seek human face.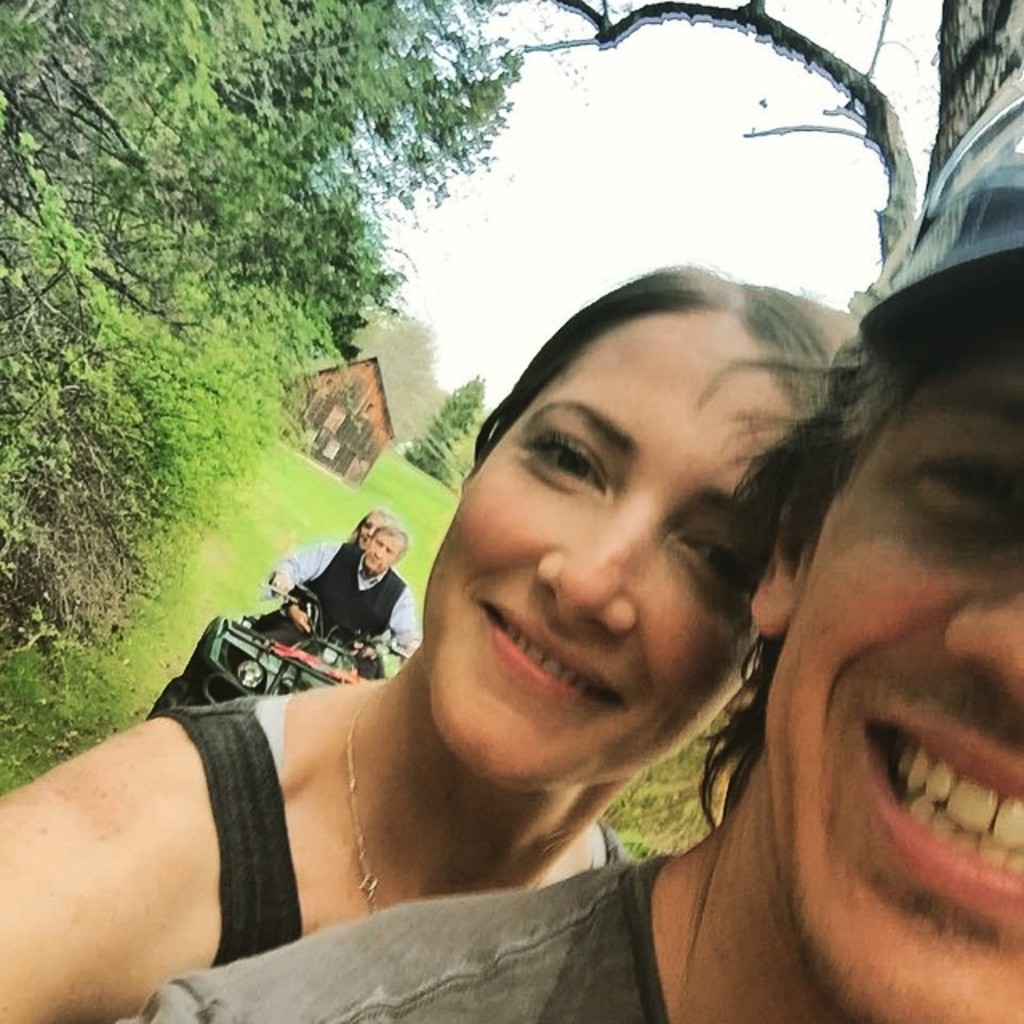
box(352, 515, 386, 541).
